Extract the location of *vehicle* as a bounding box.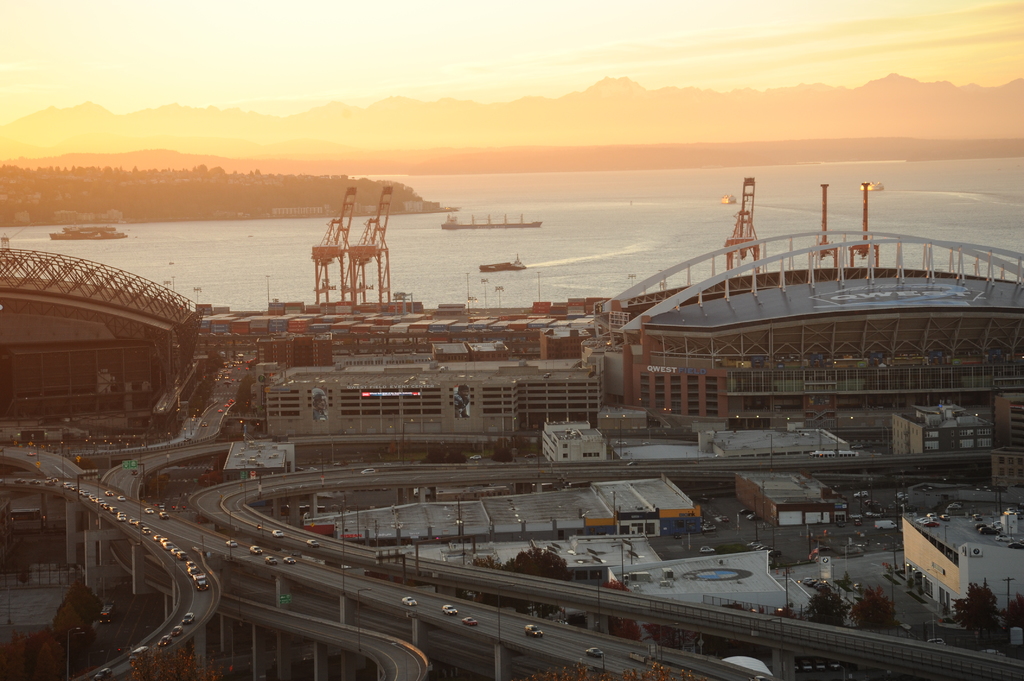
[x1=698, y1=545, x2=717, y2=554].
